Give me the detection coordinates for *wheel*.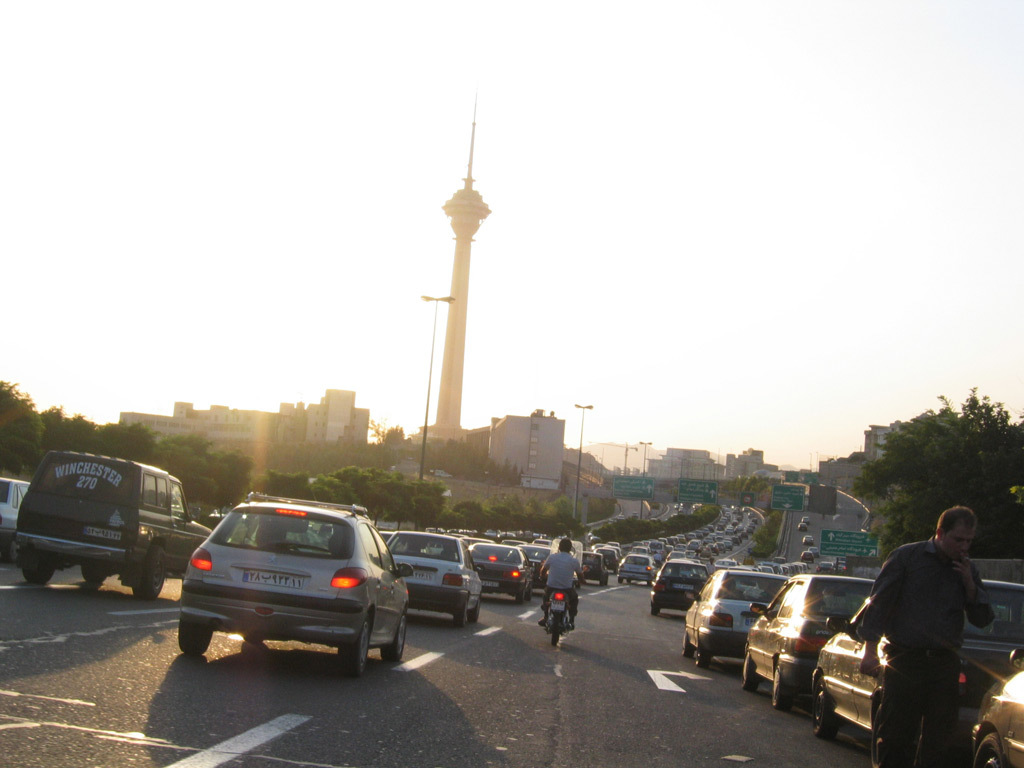
box(182, 620, 219, 651).
